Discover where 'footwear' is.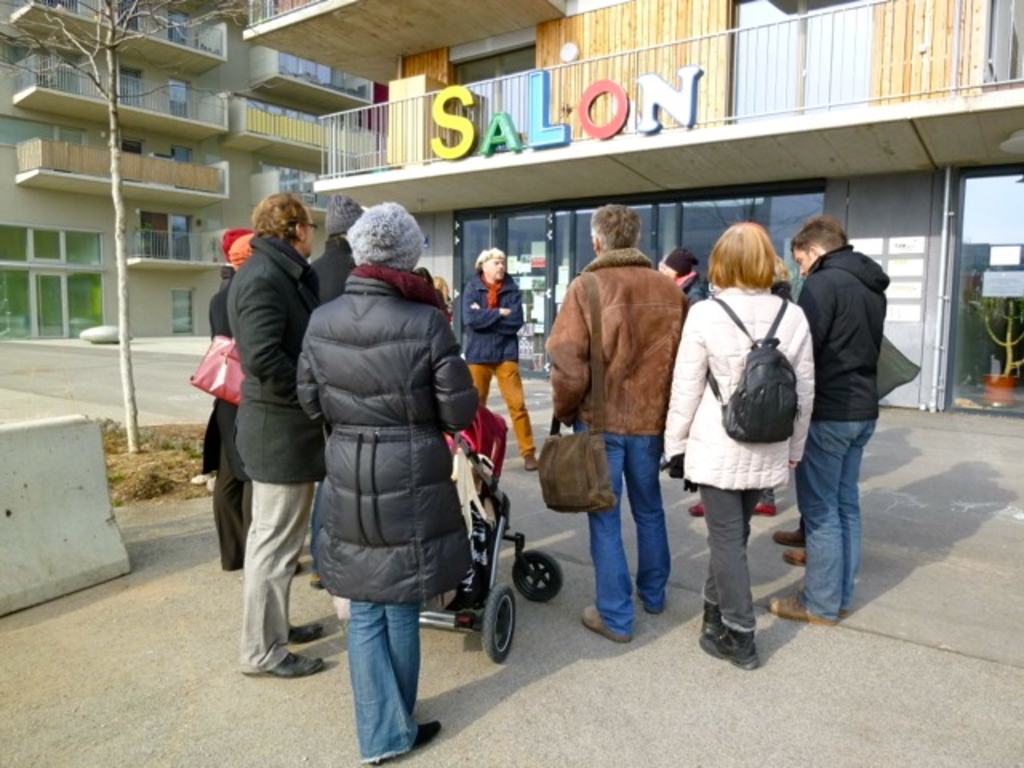
Discovered at <box>699,597,723,630</box>.
